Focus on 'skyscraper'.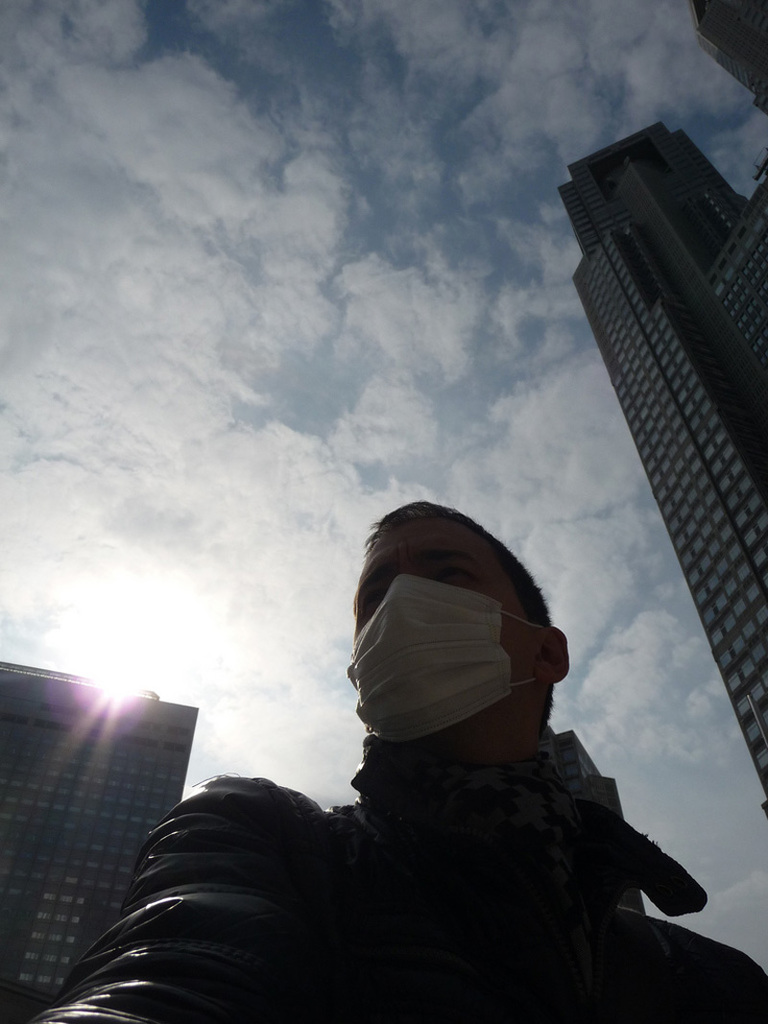
Focused at locate(557, 115, 758, 783).
